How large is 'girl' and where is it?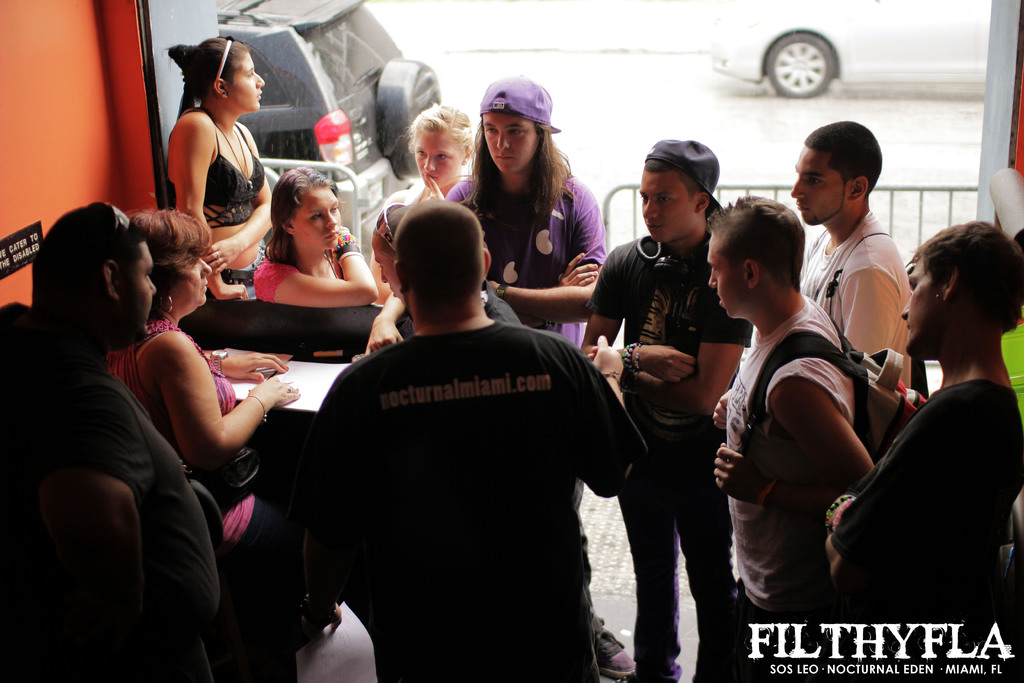
Bounding box: 169 42 273 294.
